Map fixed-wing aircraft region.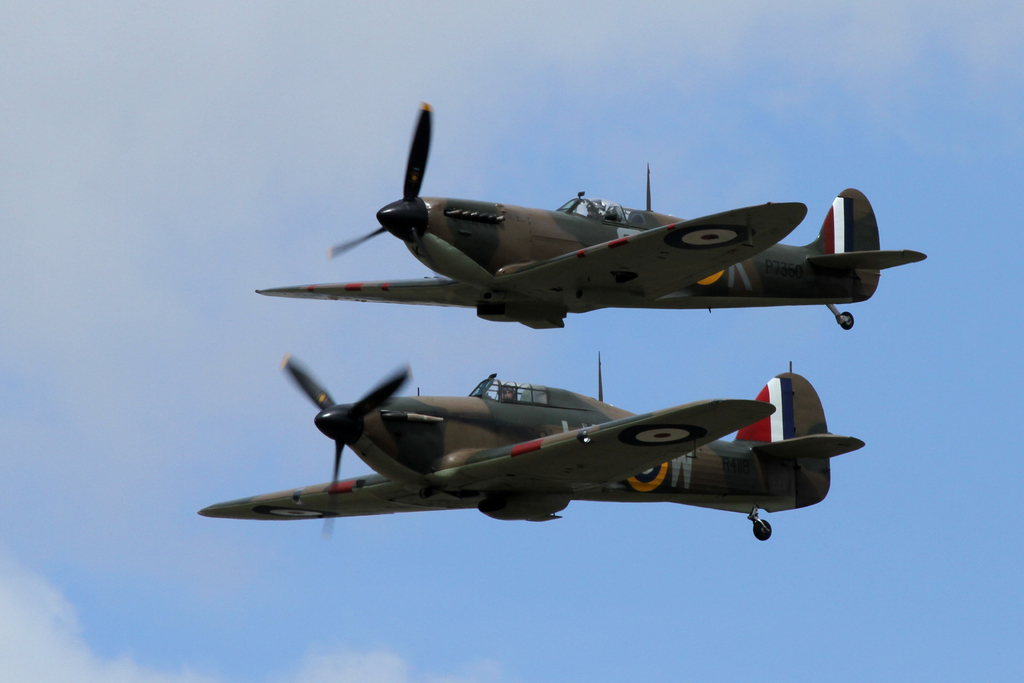
Mapped to (193,347,867,540).
